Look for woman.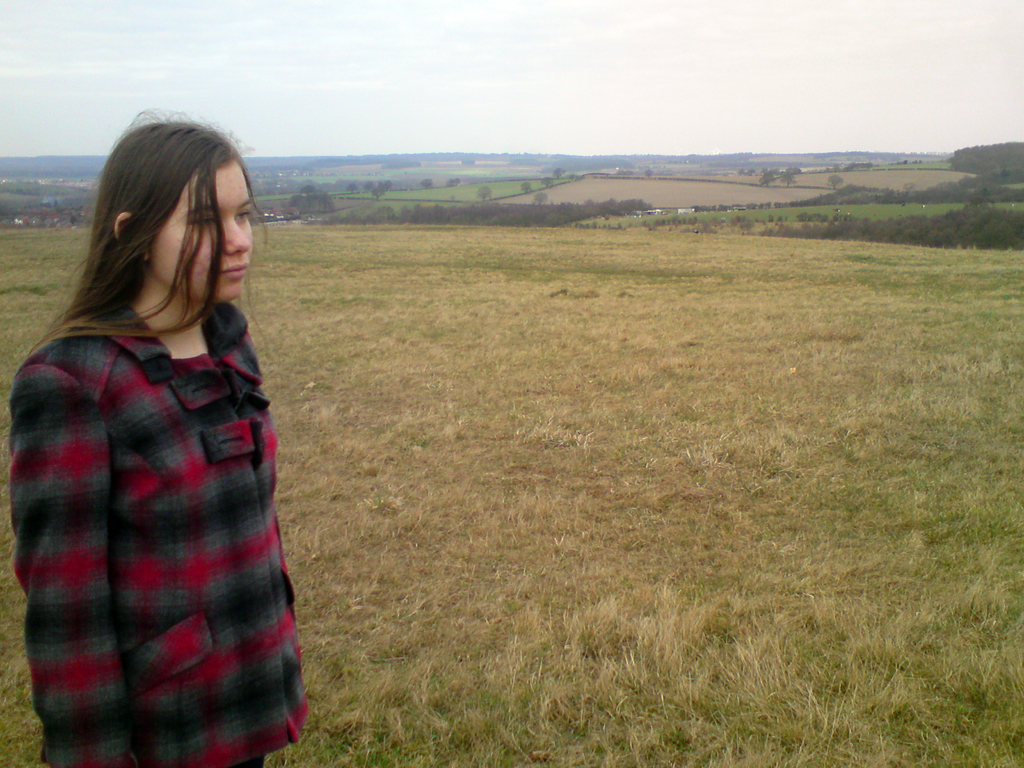
Found: 9:106:315:767.
